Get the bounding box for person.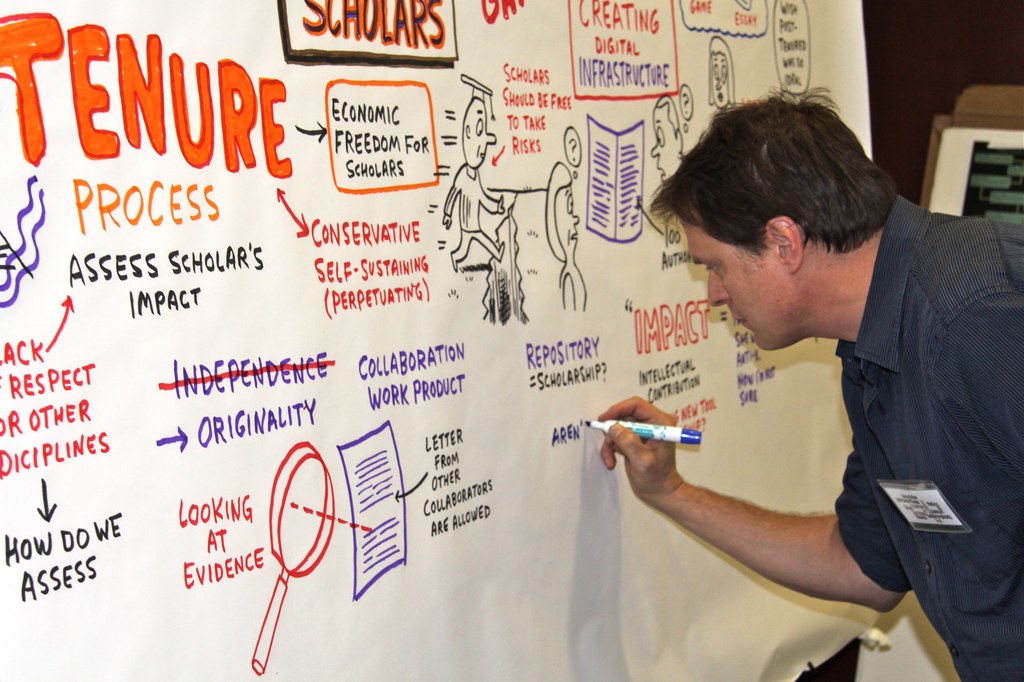
707,32,736,104.
